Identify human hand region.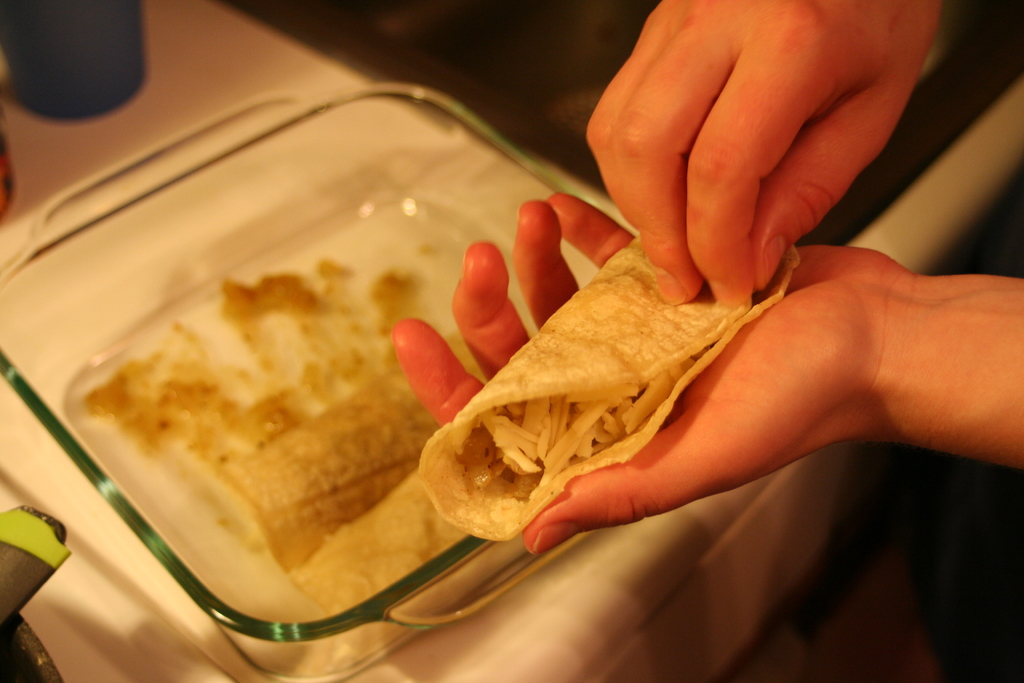
Region: (x1=390, y1=185, x2=886, y2=560).
